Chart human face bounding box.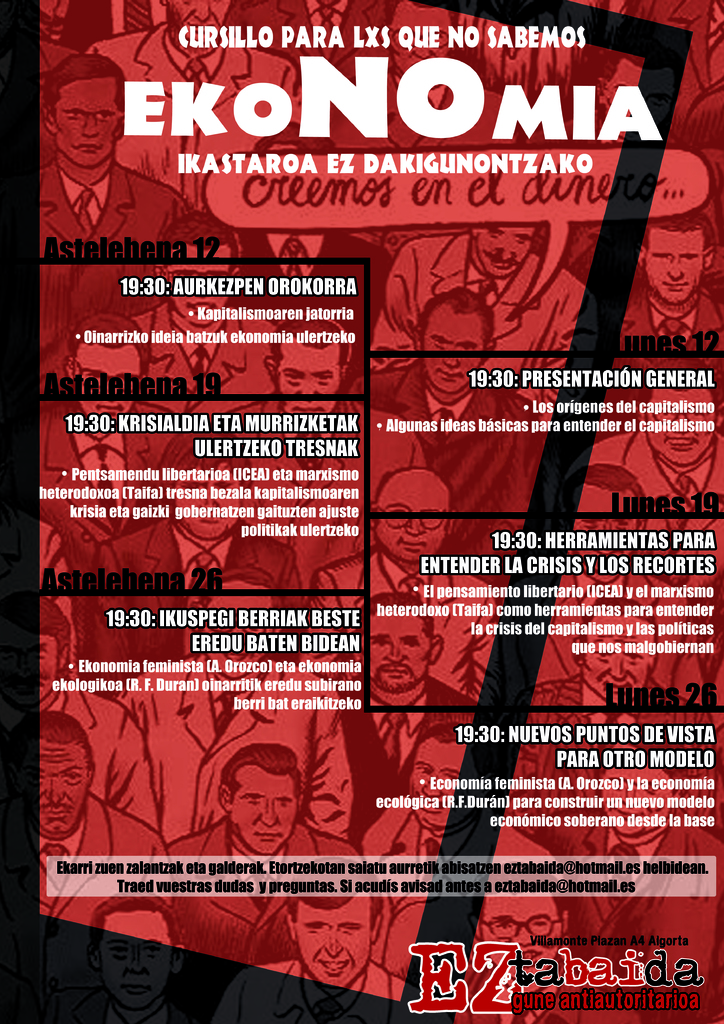
Charted: {"left": 77, "top": 351, "right": 132, "bottom": 424}.
